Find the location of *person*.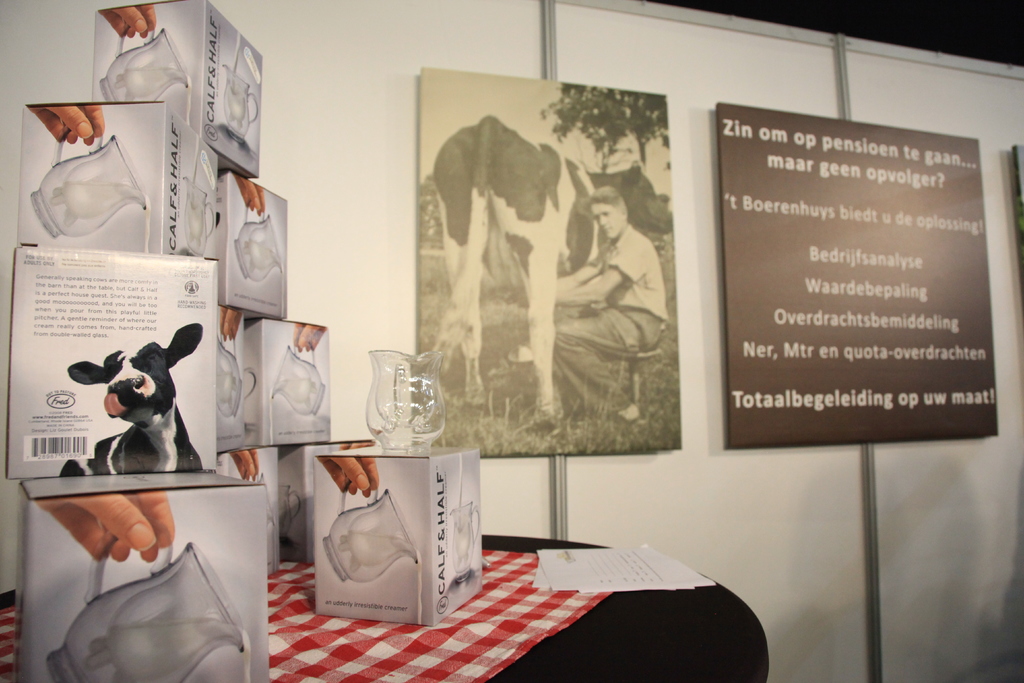
Location: select_region(524, 185, 673, 424).
